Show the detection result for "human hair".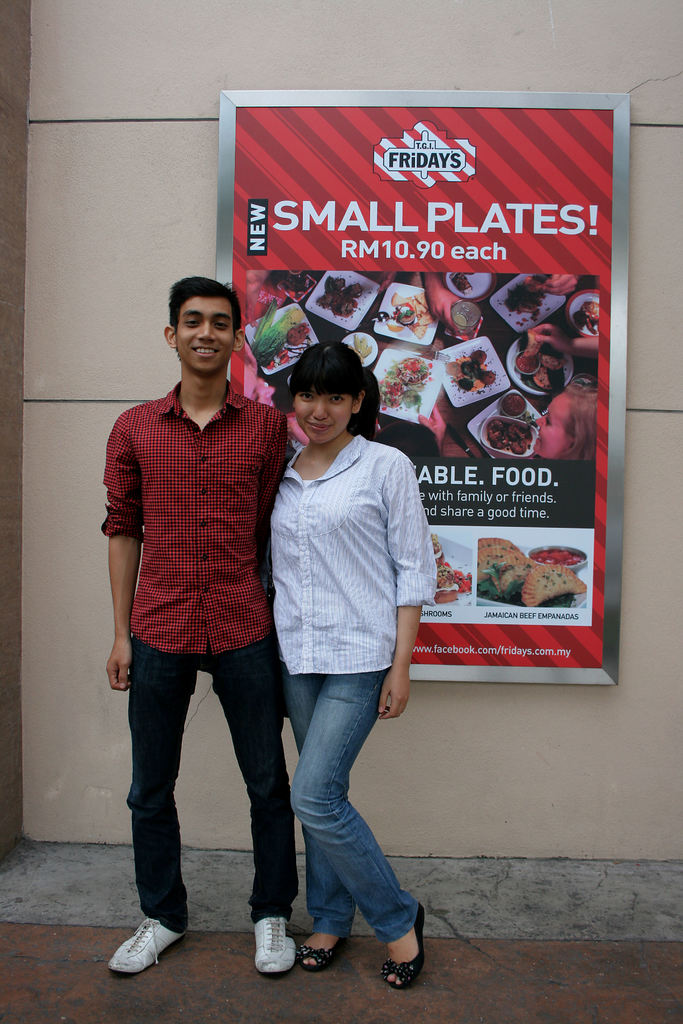
167, 273, 242, 360.
